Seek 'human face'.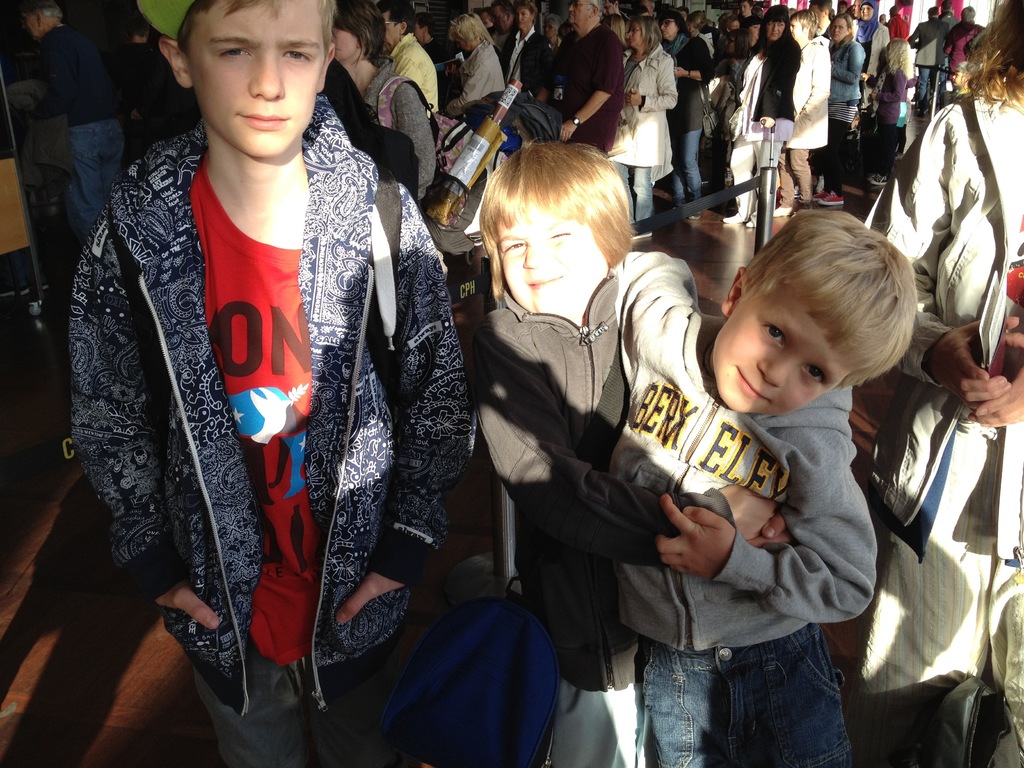
bbox=[578, 0, 595, 32].
